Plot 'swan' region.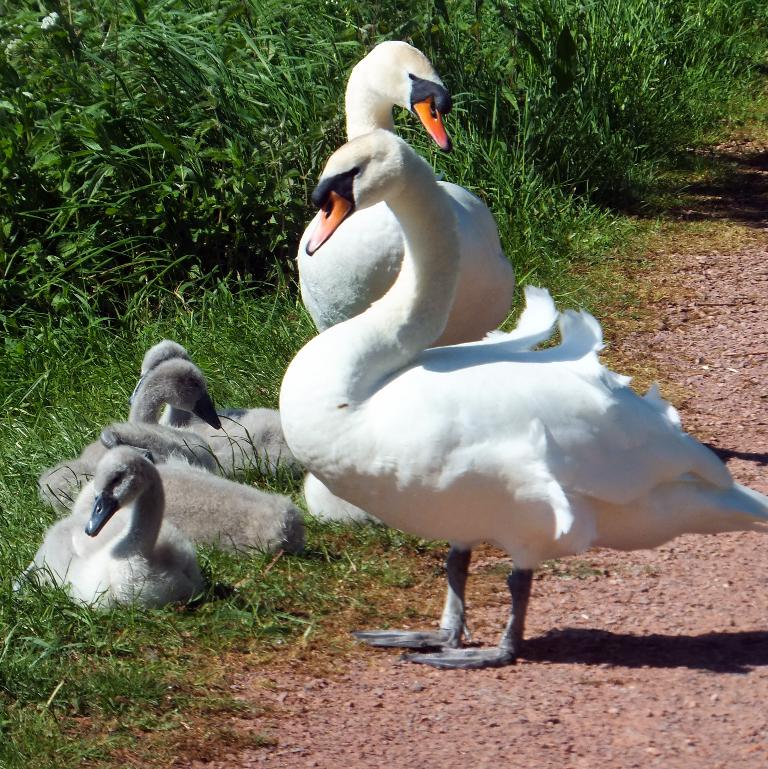
Plotted at box=[13, 450, 255, 608].
